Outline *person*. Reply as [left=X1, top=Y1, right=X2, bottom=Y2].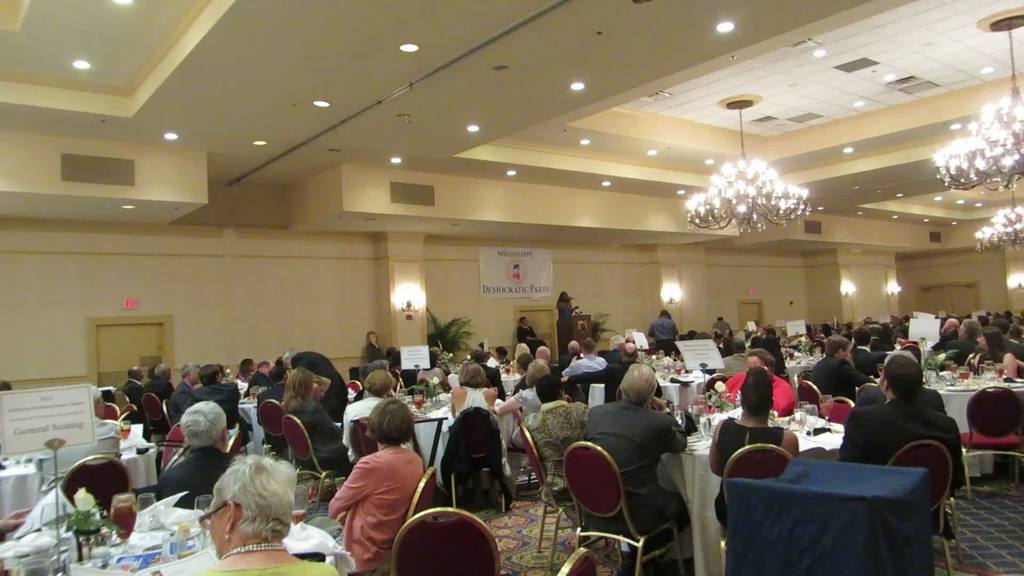
[left=548, top=286, right=583, bottom=371].
